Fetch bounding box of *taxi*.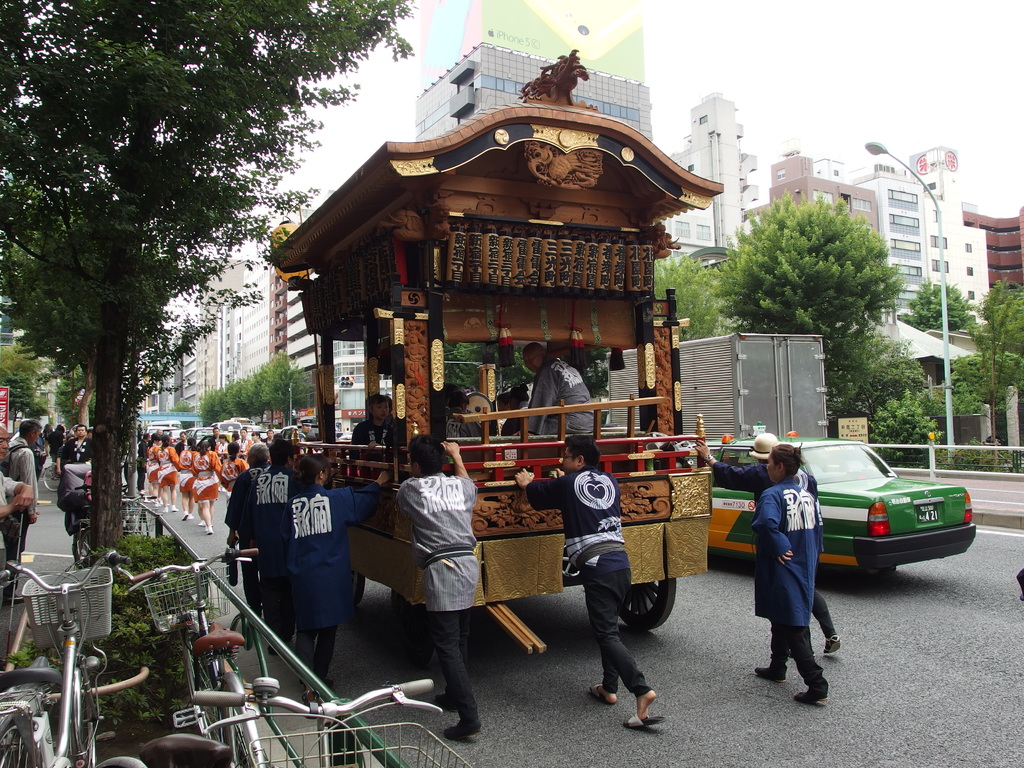
Bbox: bbox=(706, 423, 972, 591).
